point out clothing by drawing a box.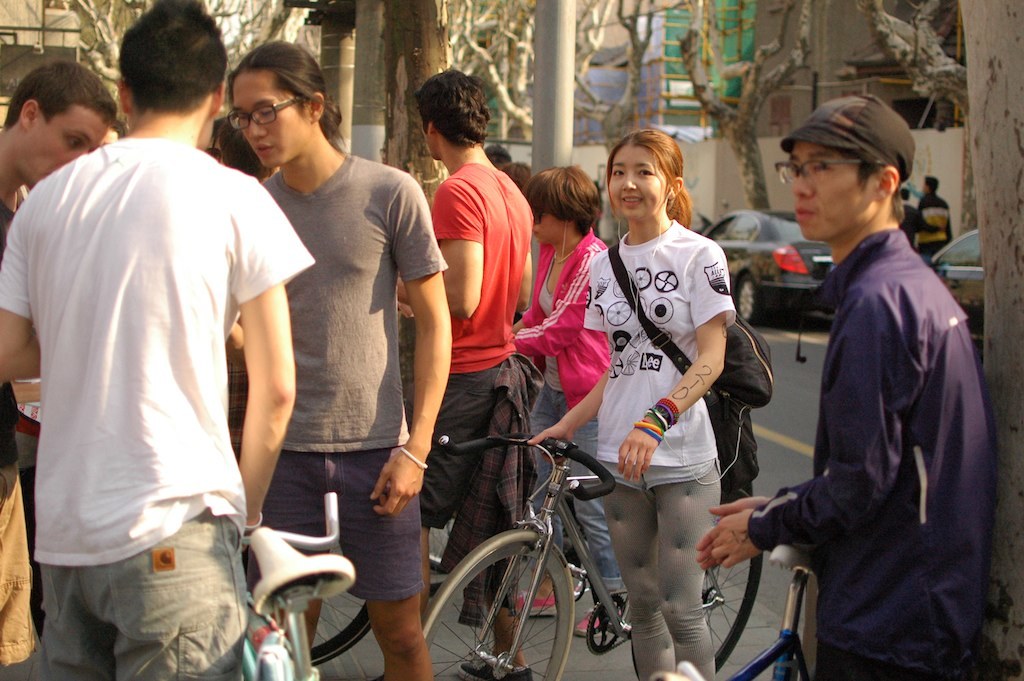
detection(261, 455, 431, 597).
